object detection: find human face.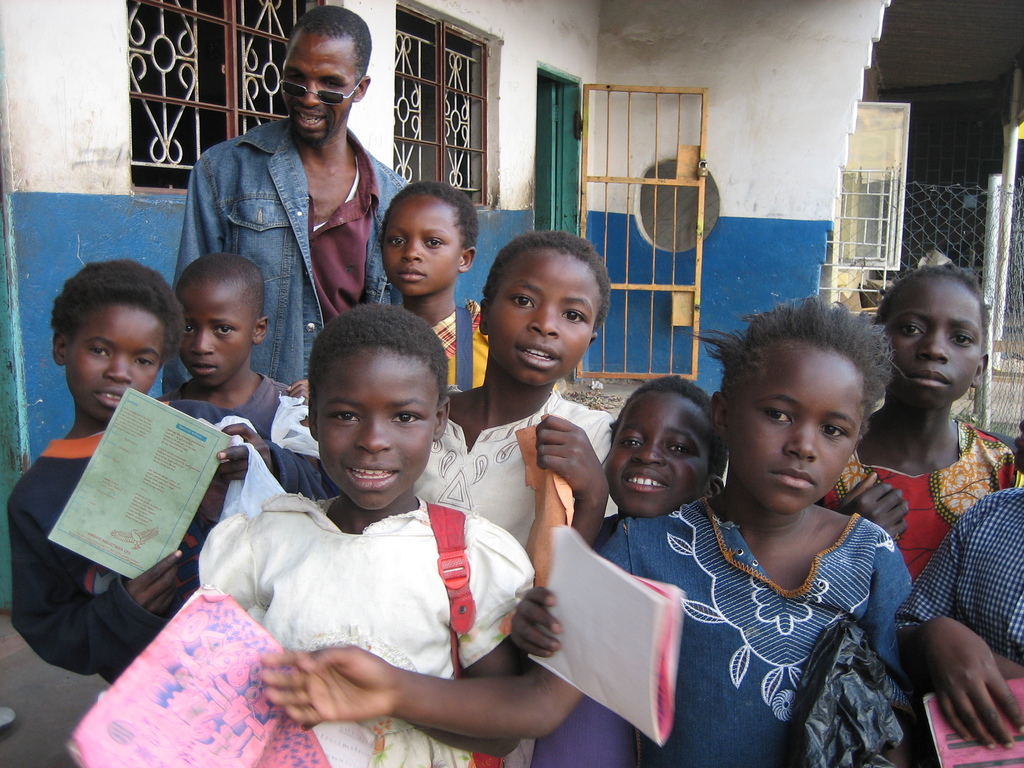
box=[380, 200, 457, 294].
